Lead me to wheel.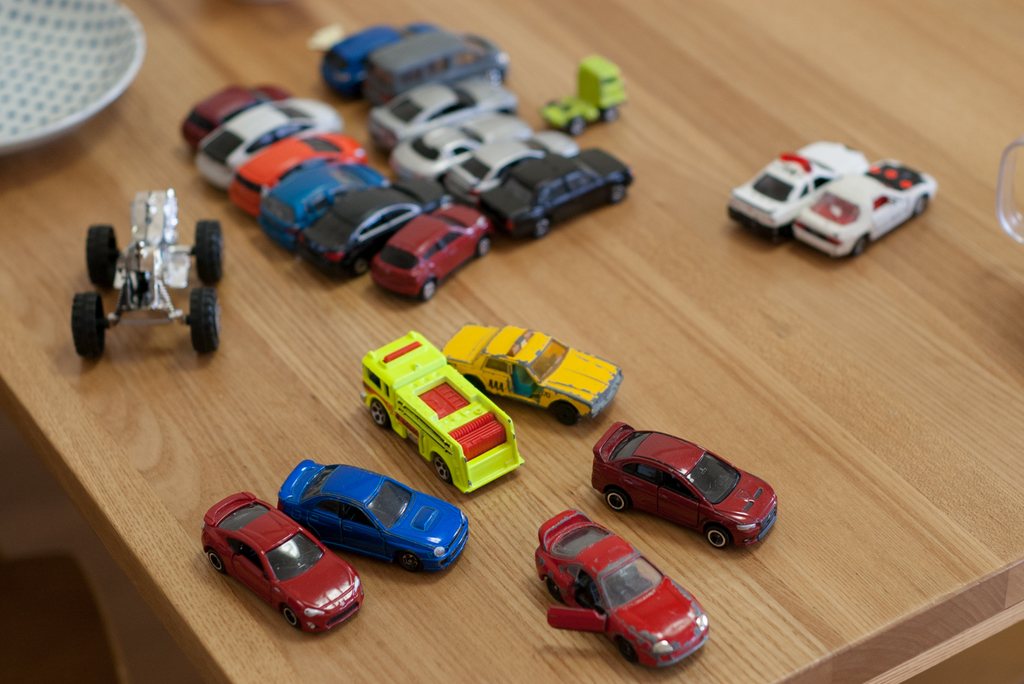
Lead to x1=191, y1=288, x2=220, y2=354.
